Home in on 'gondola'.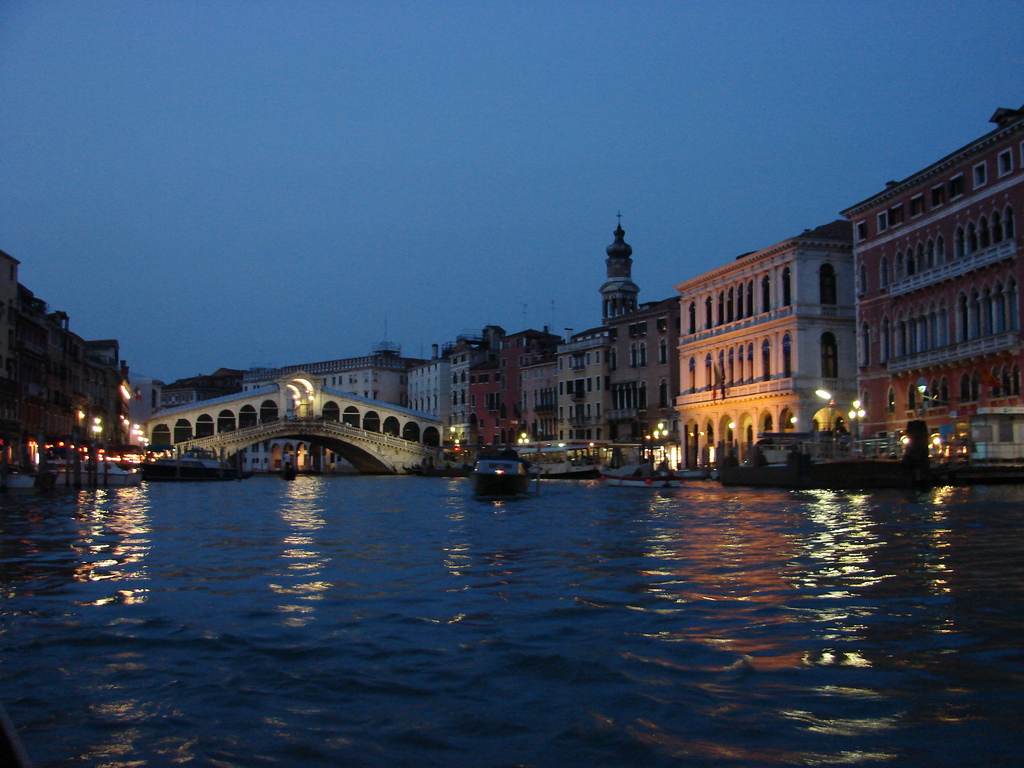
Homed in at l=275, t=458, r=298, b=482.
